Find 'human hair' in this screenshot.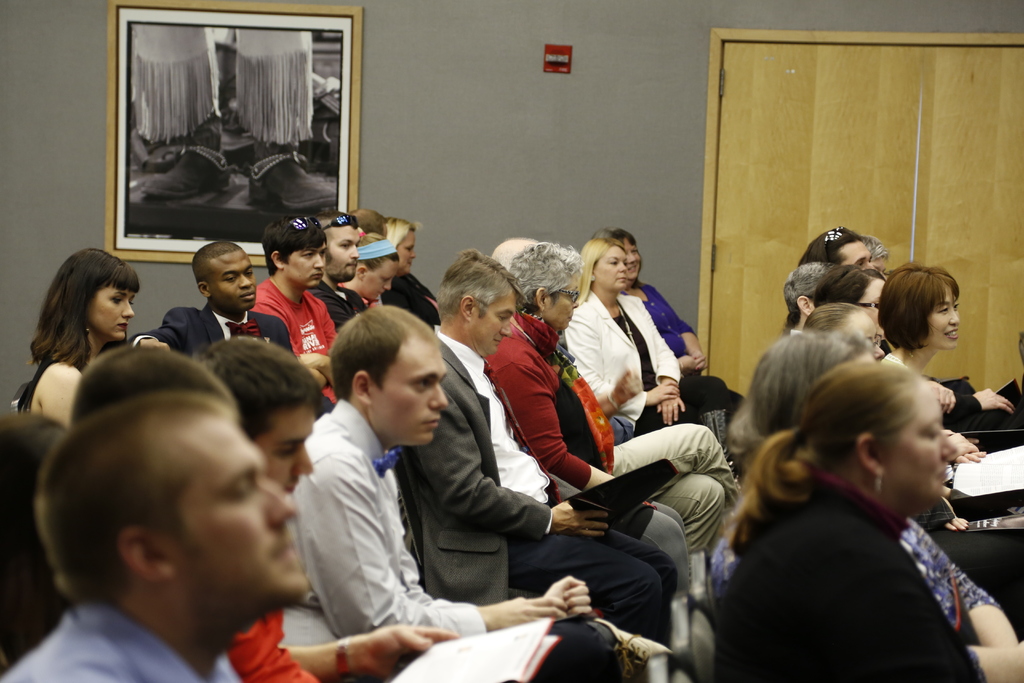
The bounding box for 'human hair' is (x1=36, y1=394, x2=240, y2=607).
